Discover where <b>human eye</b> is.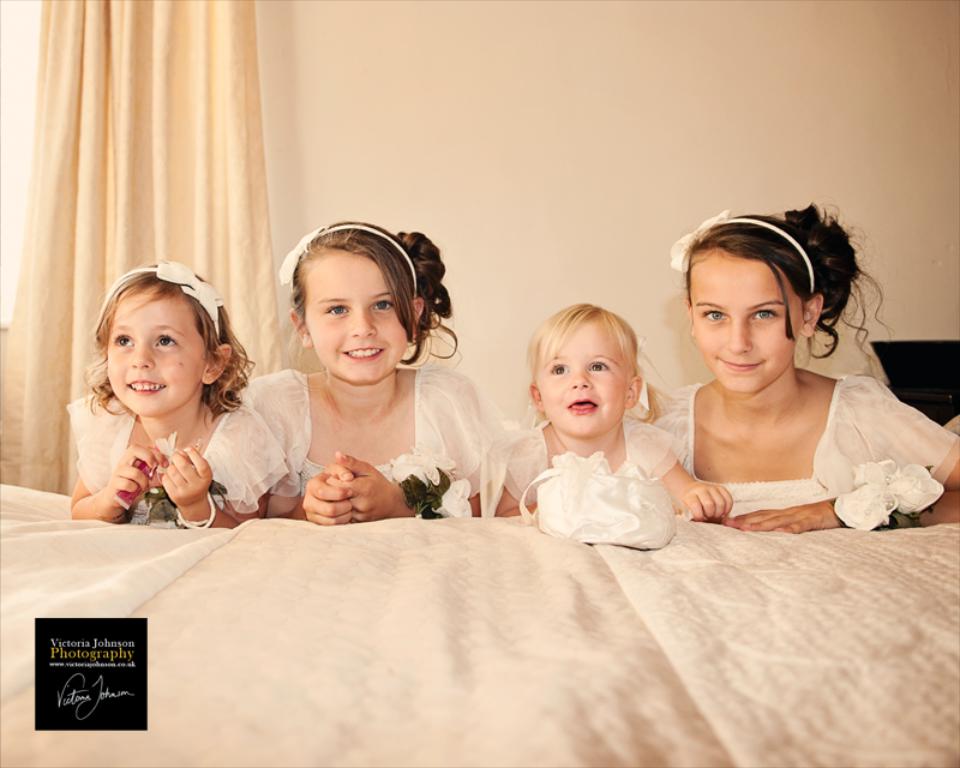
Discovered at [749,304,776,325].
